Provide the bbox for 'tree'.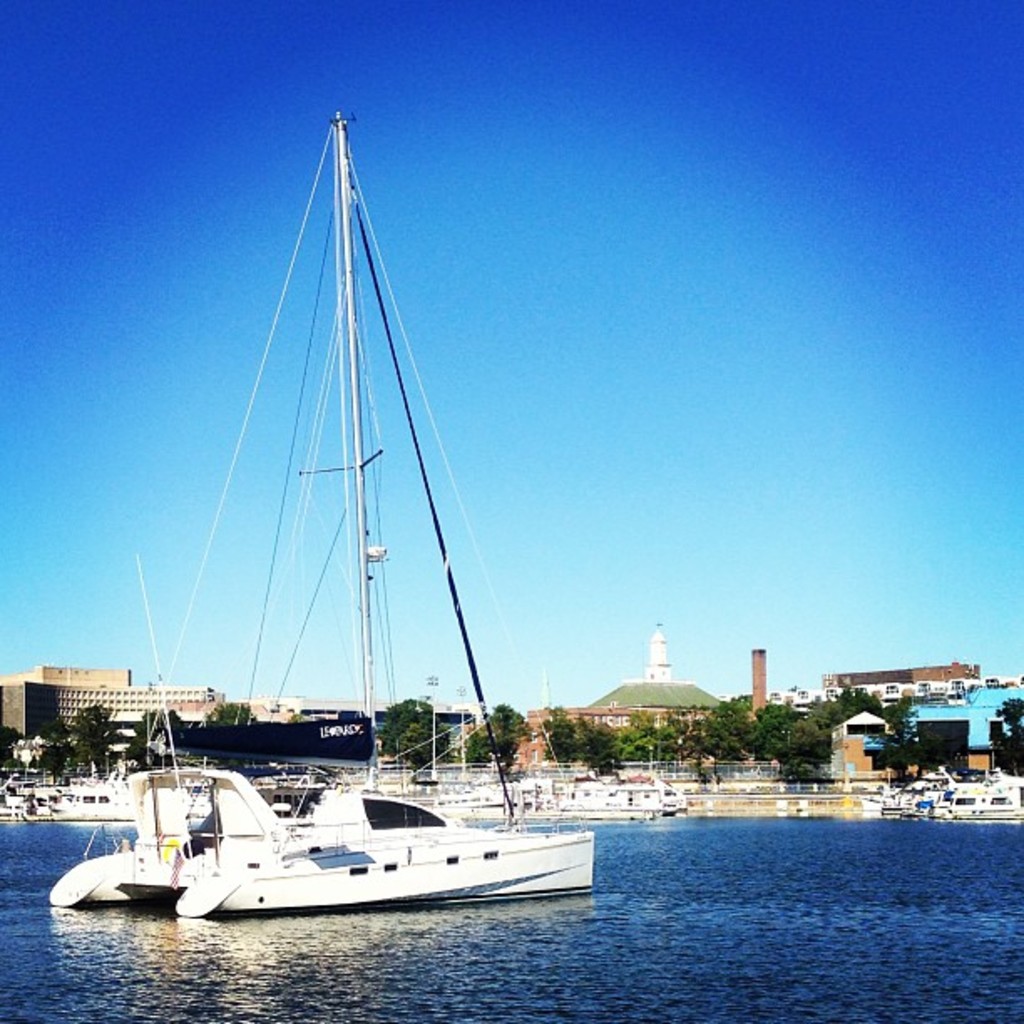
l=390, t=708, r=453, b=773.
